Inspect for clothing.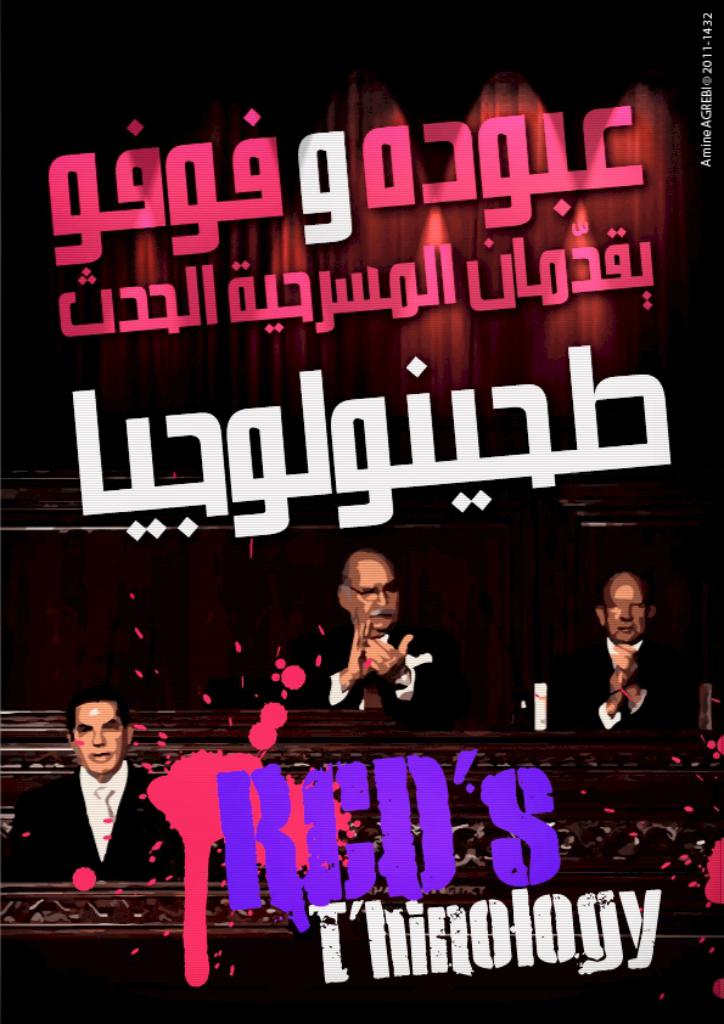
Inspection: left=0, top=743, right=206, bottom=893.
